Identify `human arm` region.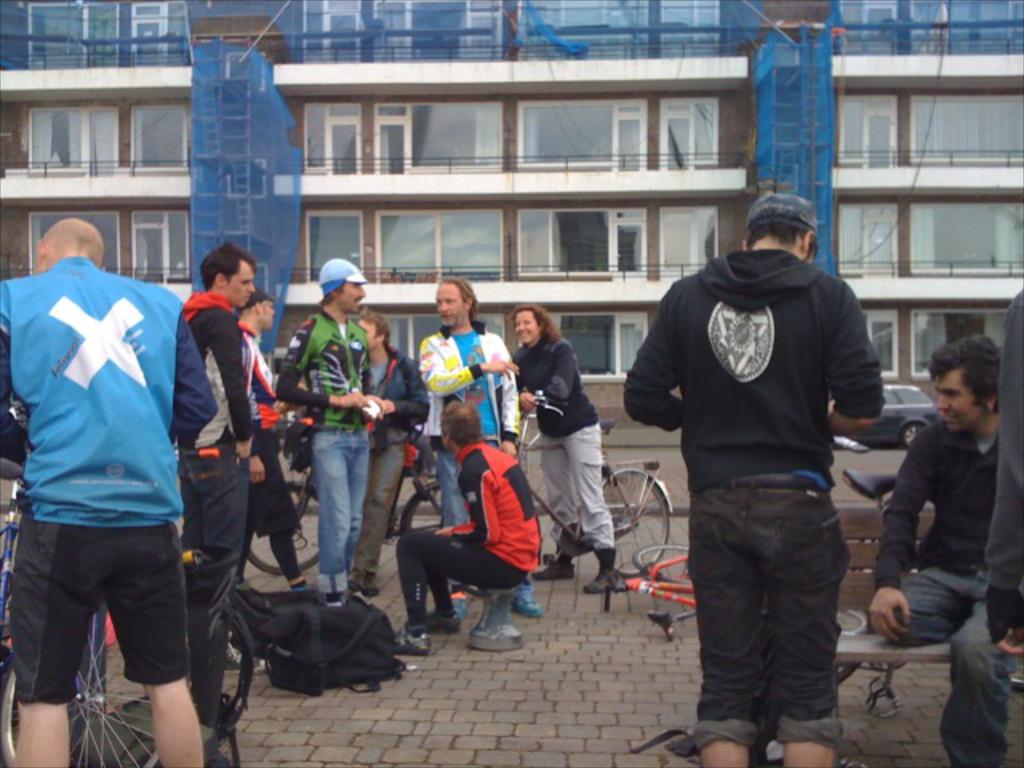
Region: box(542, 336, 581, 400).
